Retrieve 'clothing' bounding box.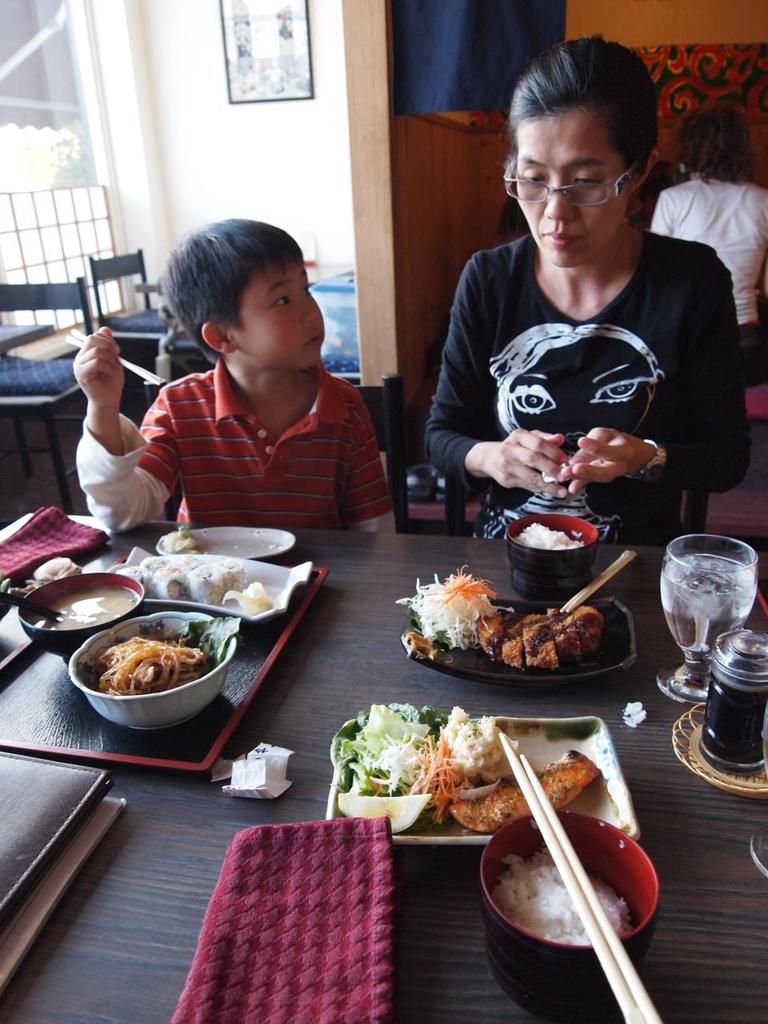
Bounding box: <bbox>653, 185, 767, 378</bbox>.
